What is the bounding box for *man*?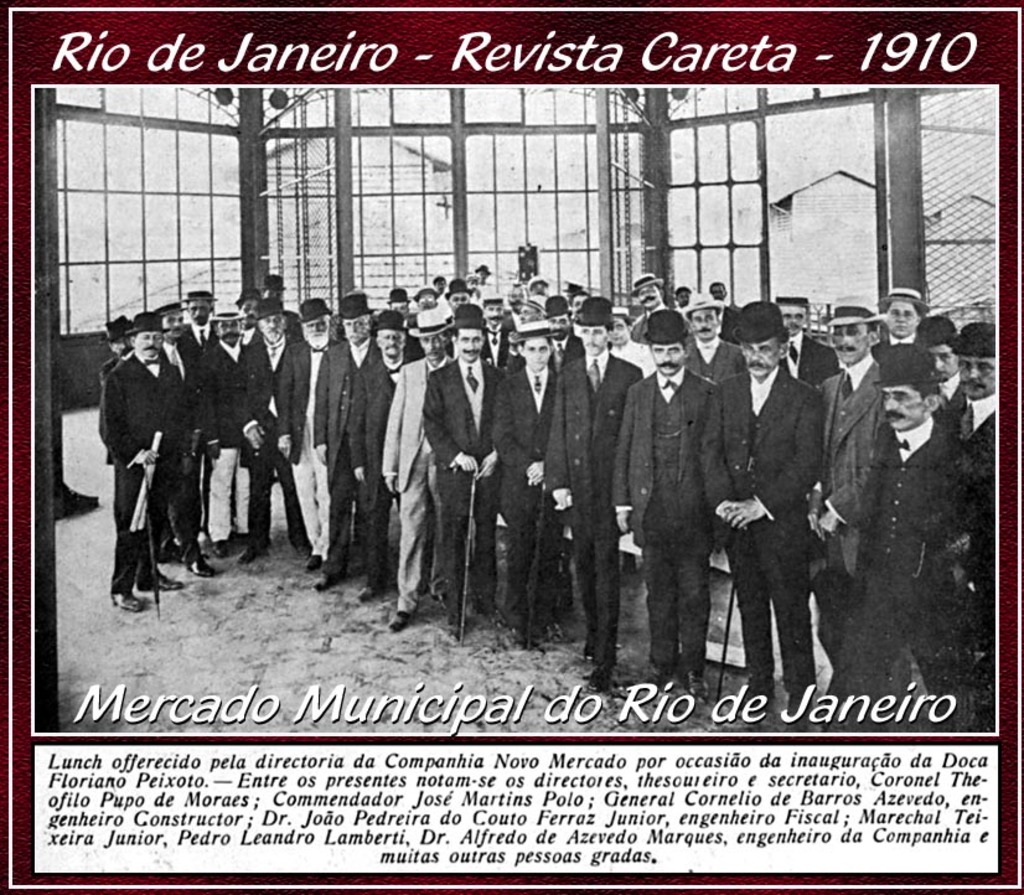
(152, 291, 213, 372).
